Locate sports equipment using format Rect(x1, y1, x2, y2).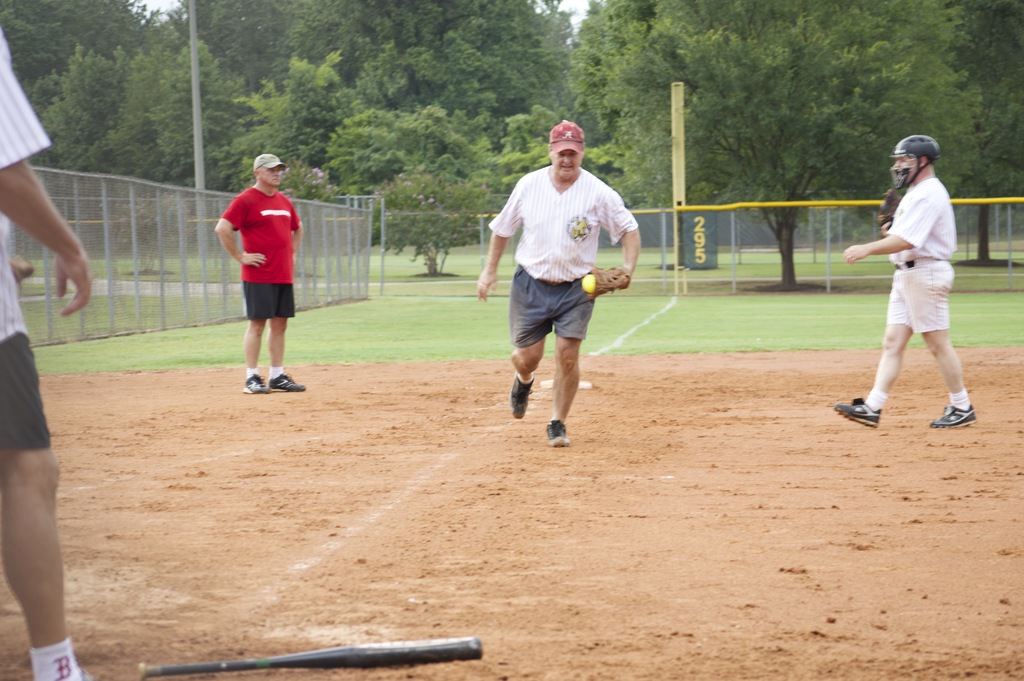
Rect(136, 630, 483, 680).
